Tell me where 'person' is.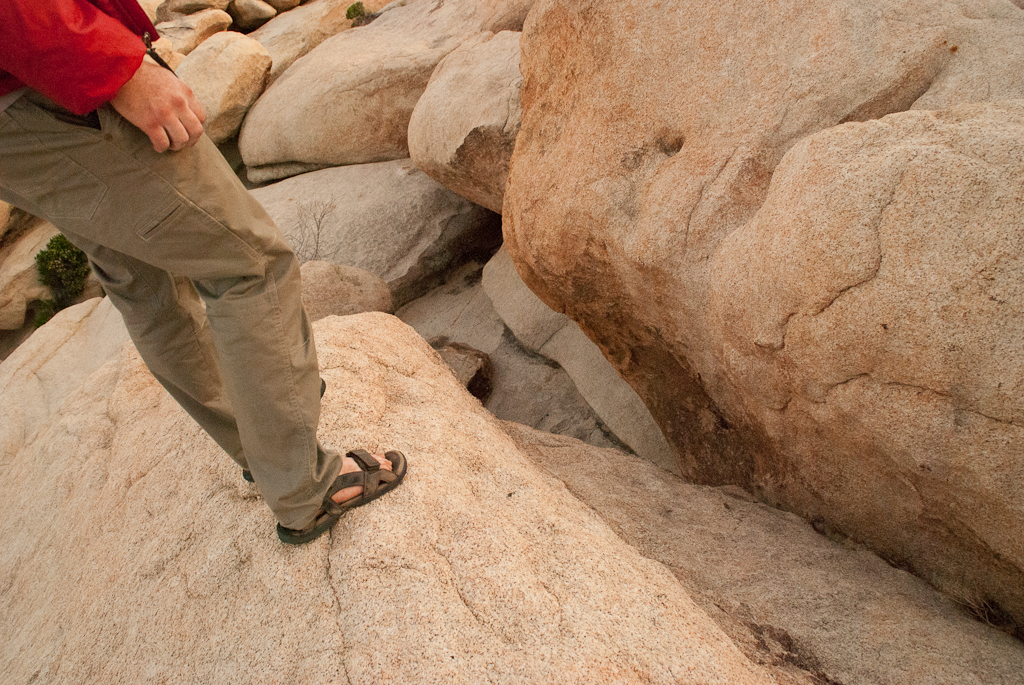
'person' is at <region>0, 0, 408, 549</region>.
